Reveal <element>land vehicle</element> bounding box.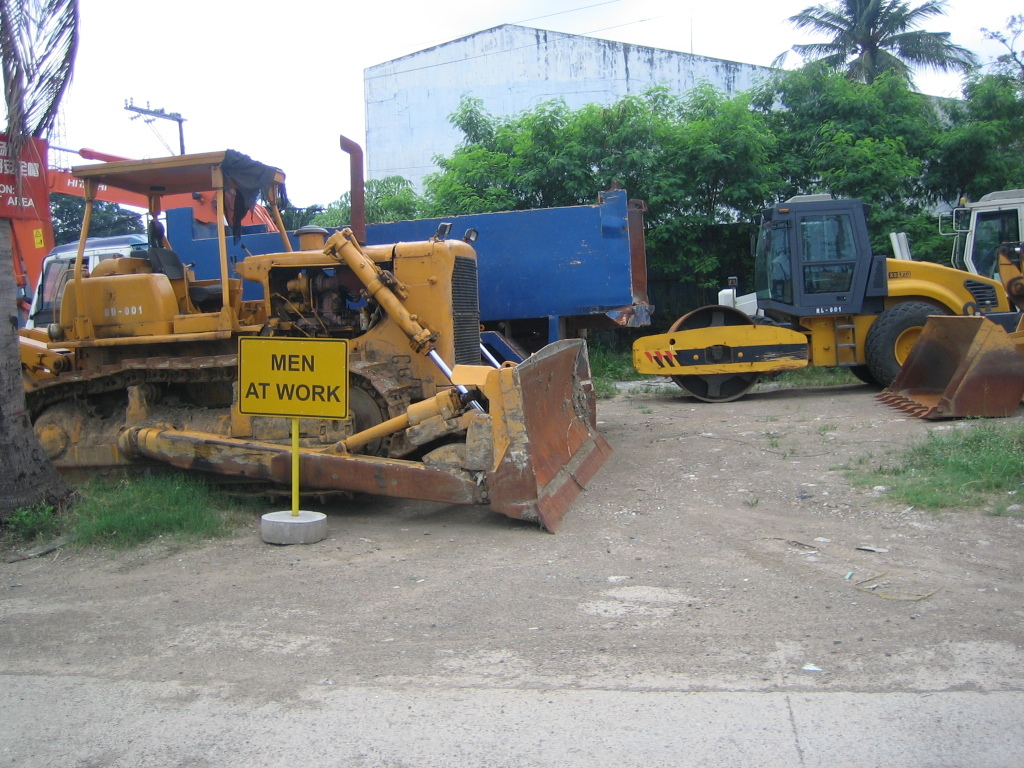
Revealed: 20 235 152 331.
